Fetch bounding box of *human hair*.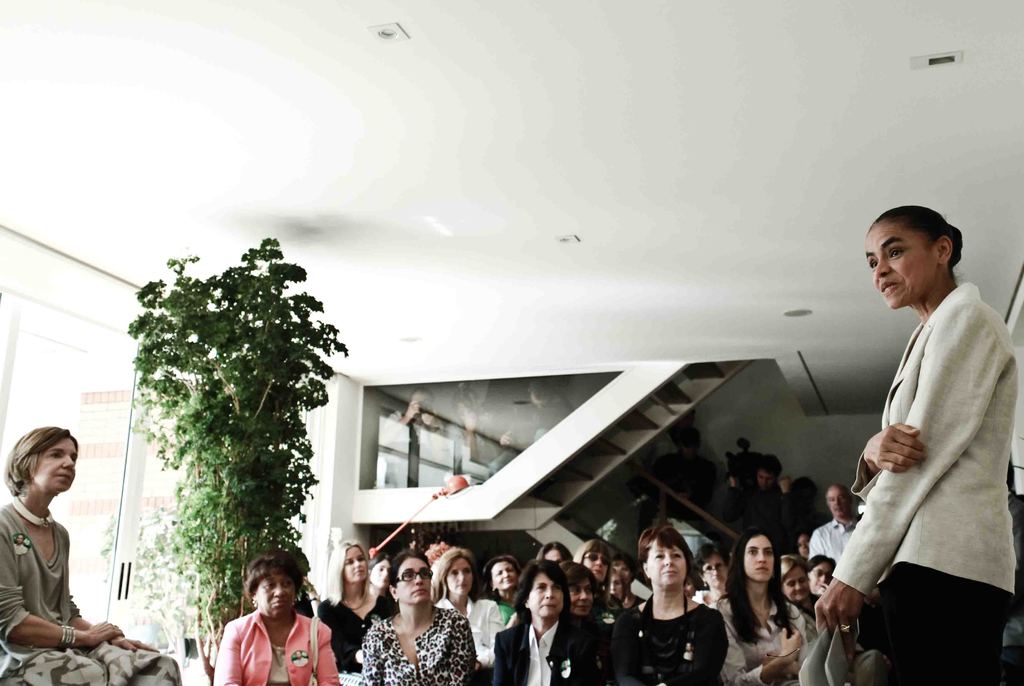
Bbox: box=[244, 552, 303, 605].
